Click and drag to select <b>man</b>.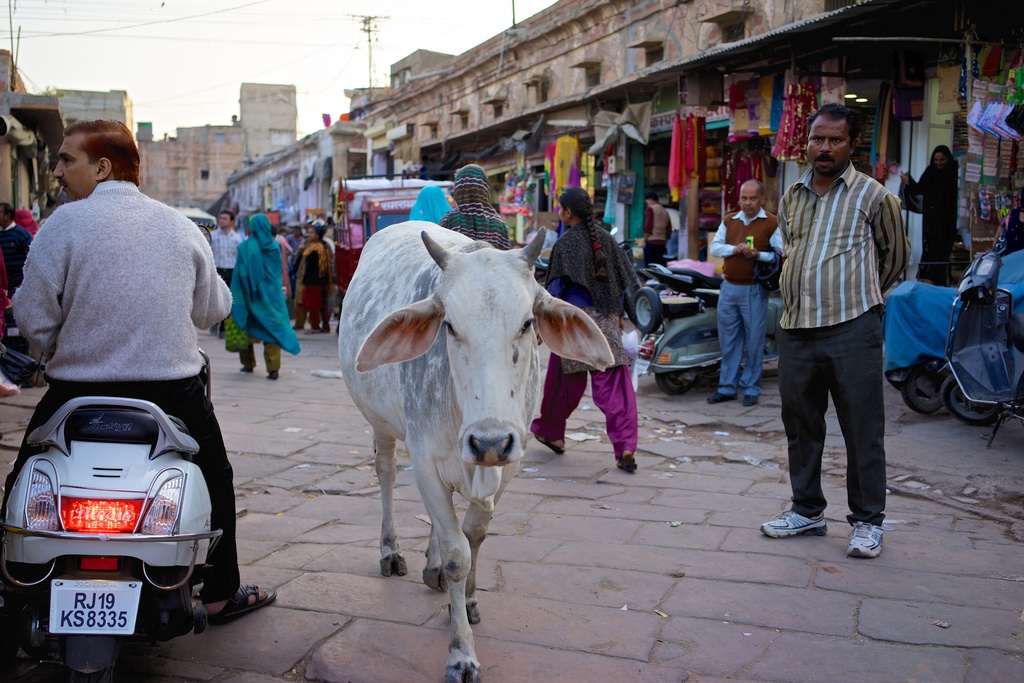
Selection: locate(200, 204, 243, 340).
